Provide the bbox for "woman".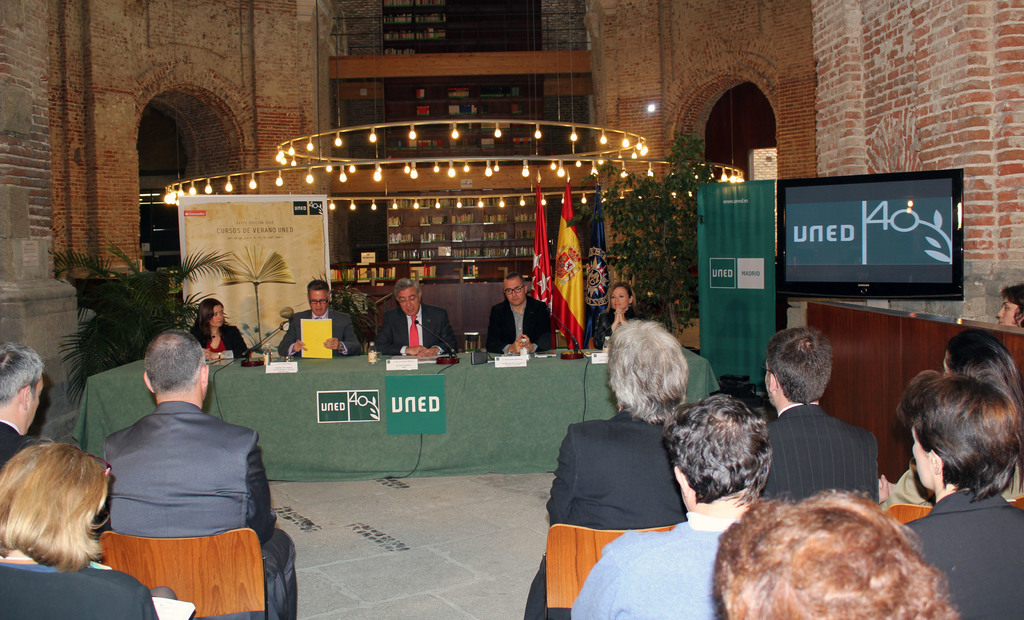
[590,277,653,351].
